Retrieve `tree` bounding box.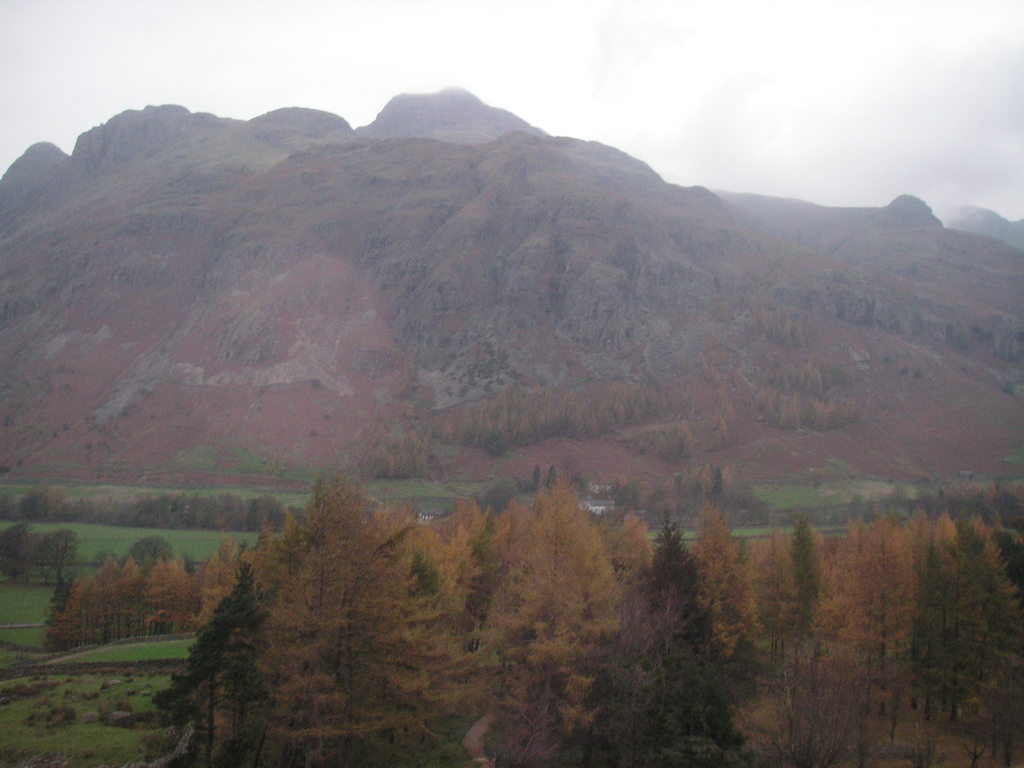
Bounding box: bbox(4, 522, 89, 585).
